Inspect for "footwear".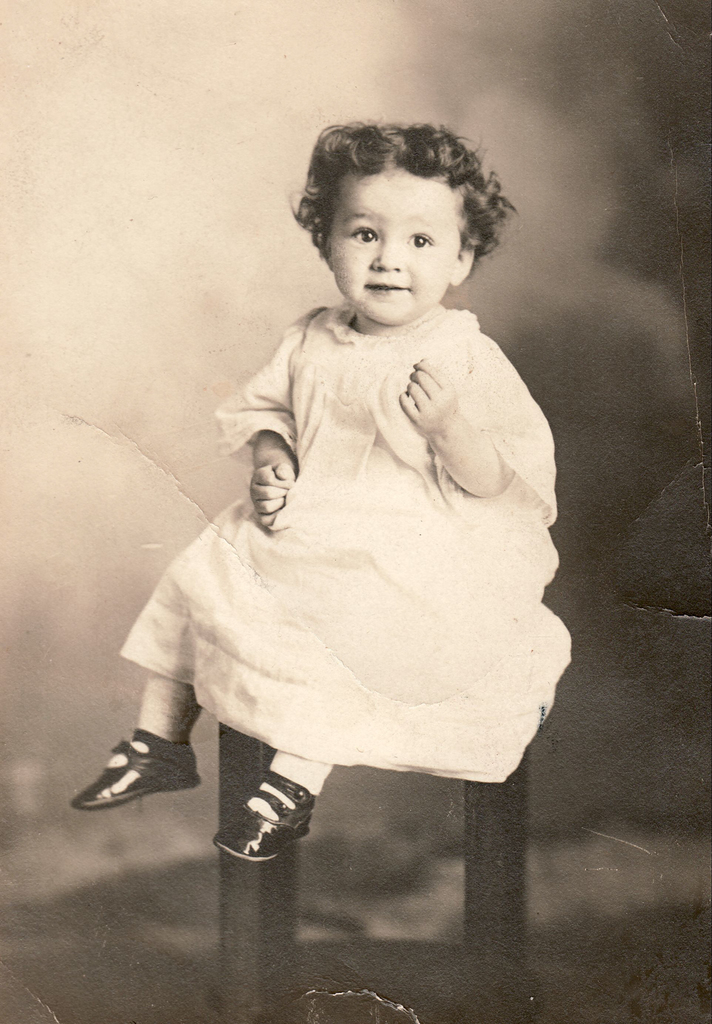
Inspection: <region>60, 721, 212, 814</region>.
